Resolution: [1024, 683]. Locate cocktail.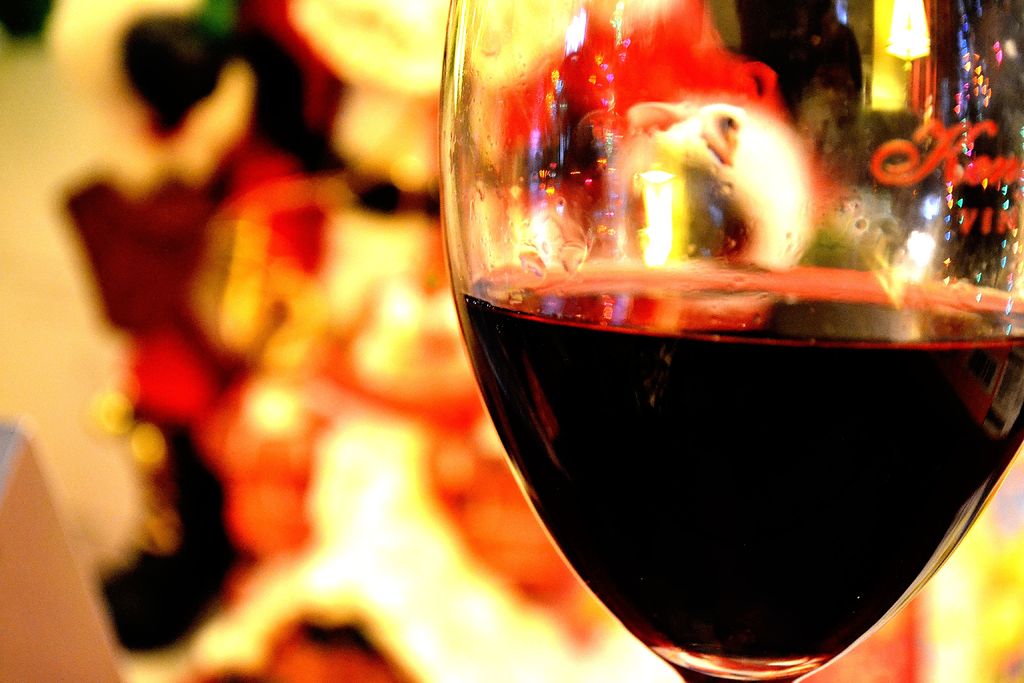
x1=442 y1=0 x2=1020 y2=682.
